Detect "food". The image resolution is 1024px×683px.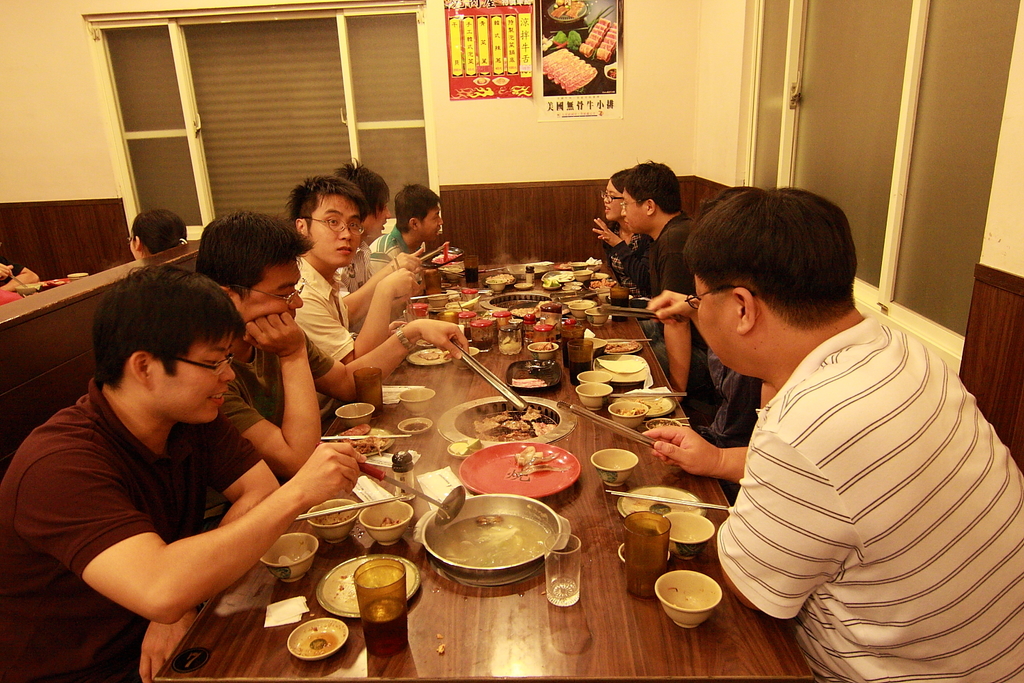
locate(588, 279, 616, 292).
